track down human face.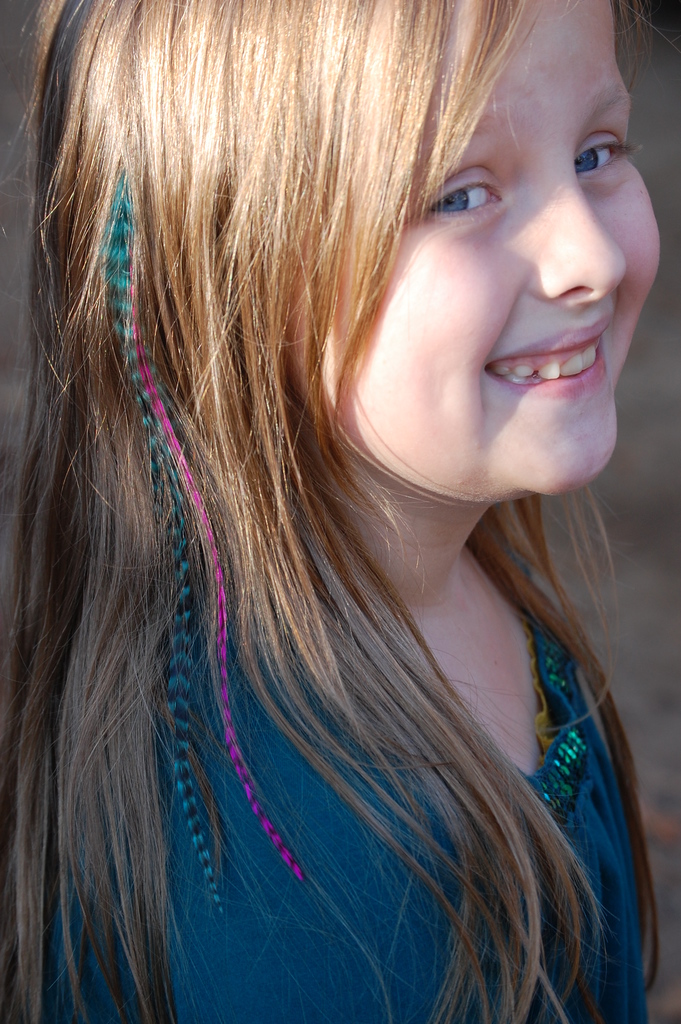
Tracked to [286, 0, 666, 500].
